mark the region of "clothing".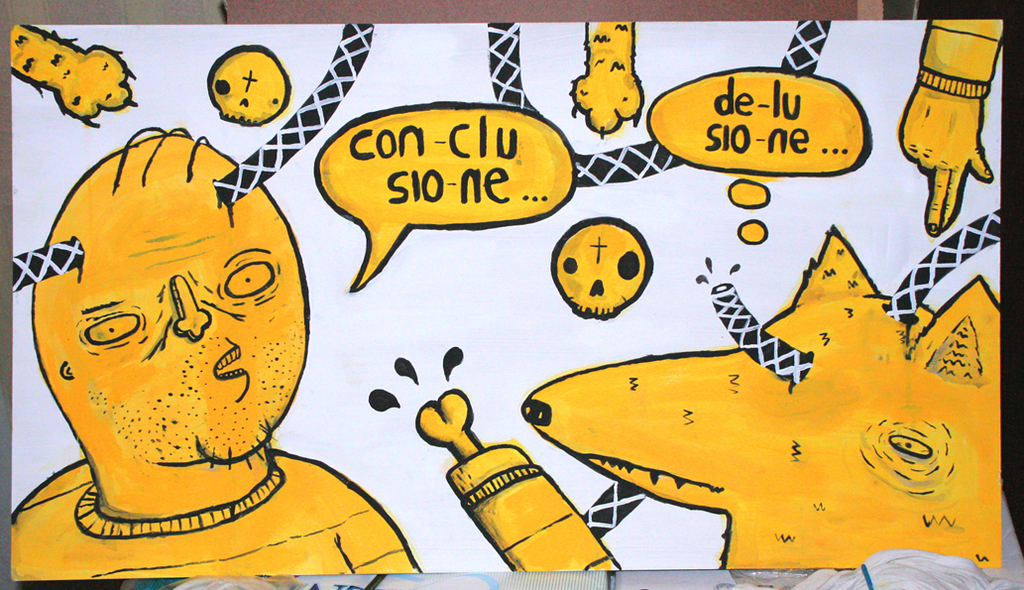
Region: [9, 446, 417, 573].
